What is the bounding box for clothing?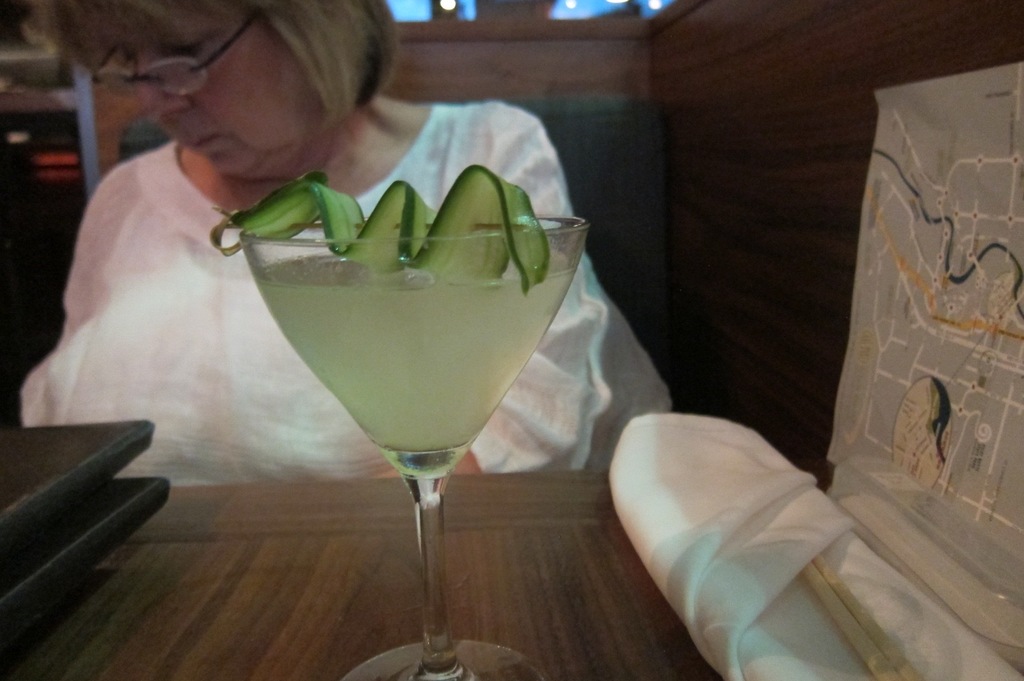
BBox(17, 97, 674, 470).
